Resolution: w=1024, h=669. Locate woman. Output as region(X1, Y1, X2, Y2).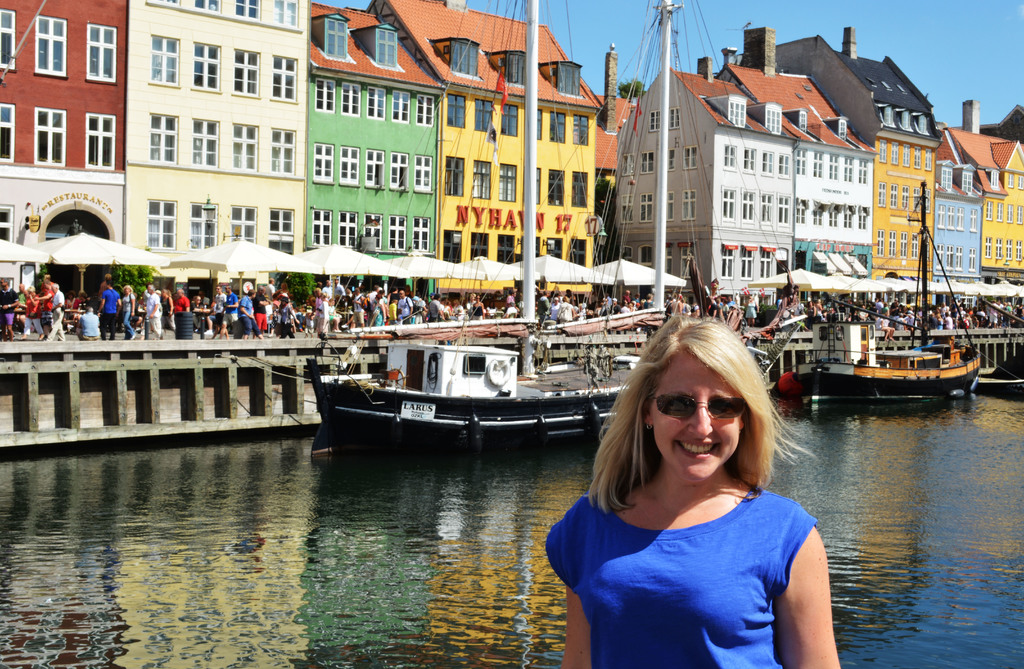
region(124, 283, 134, 340).
